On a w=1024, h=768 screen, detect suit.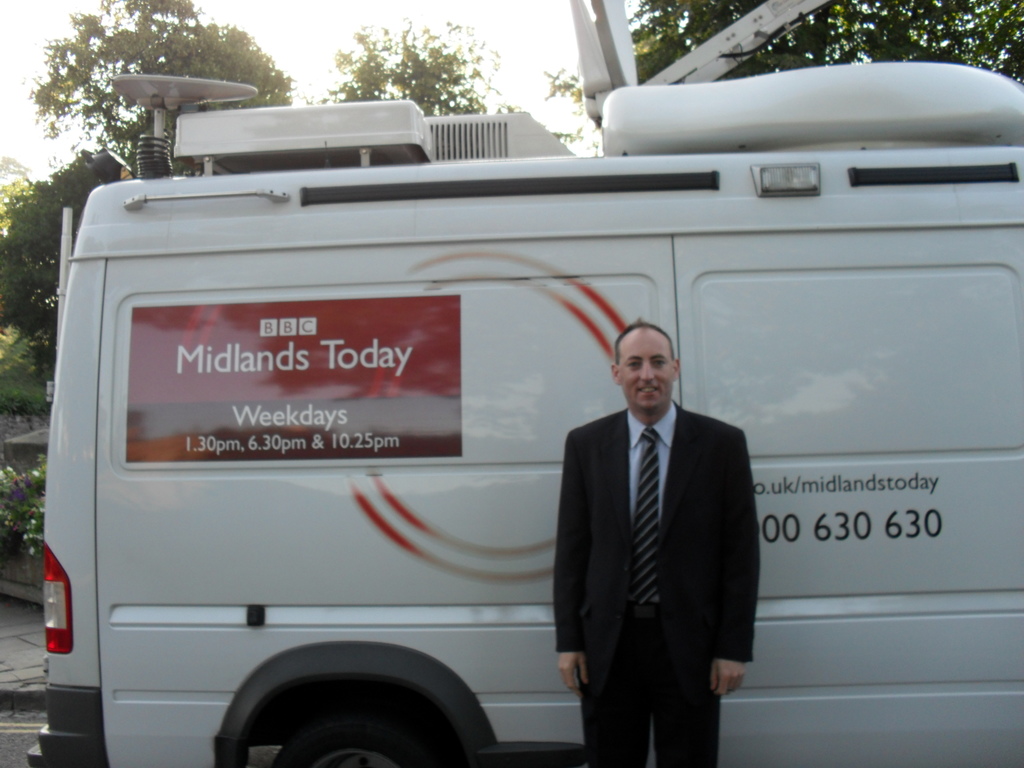
(x1=545, y1=321, x2=763, y2=756).
